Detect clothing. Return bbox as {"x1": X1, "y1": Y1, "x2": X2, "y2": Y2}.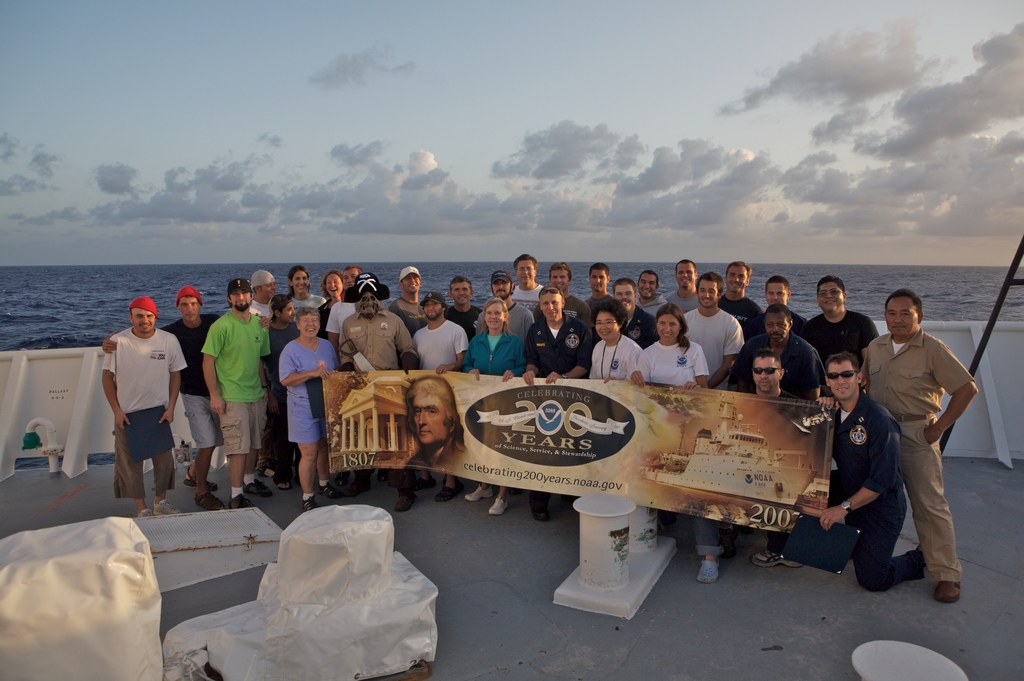
{"x1": 474, "y1": 298, "x2": 534, "y2": 334}.
